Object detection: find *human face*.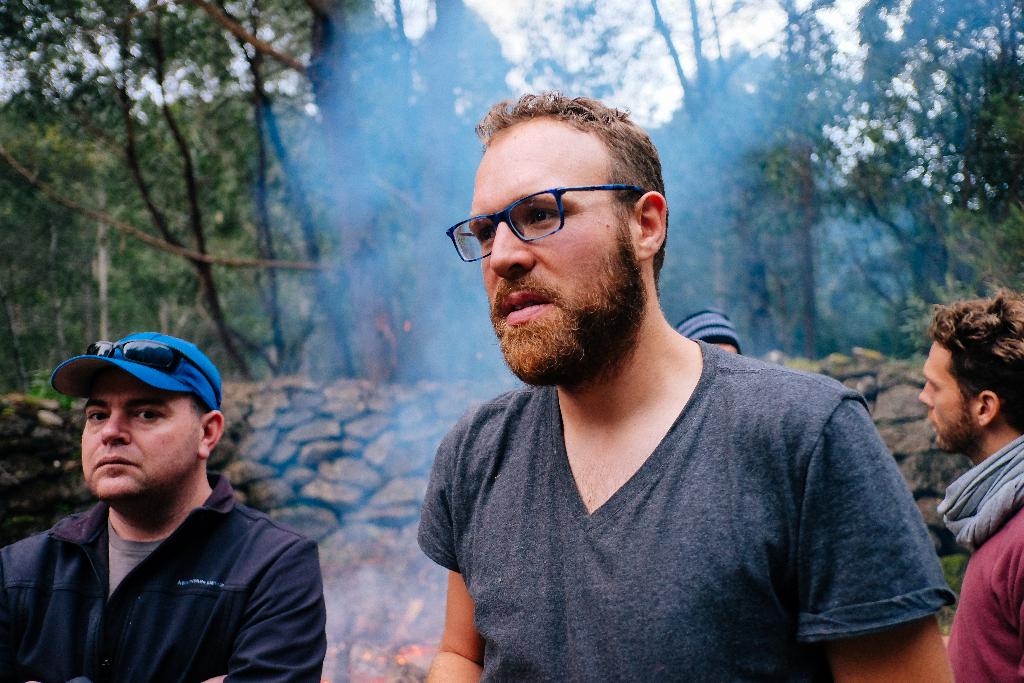
470:120:649:384.
